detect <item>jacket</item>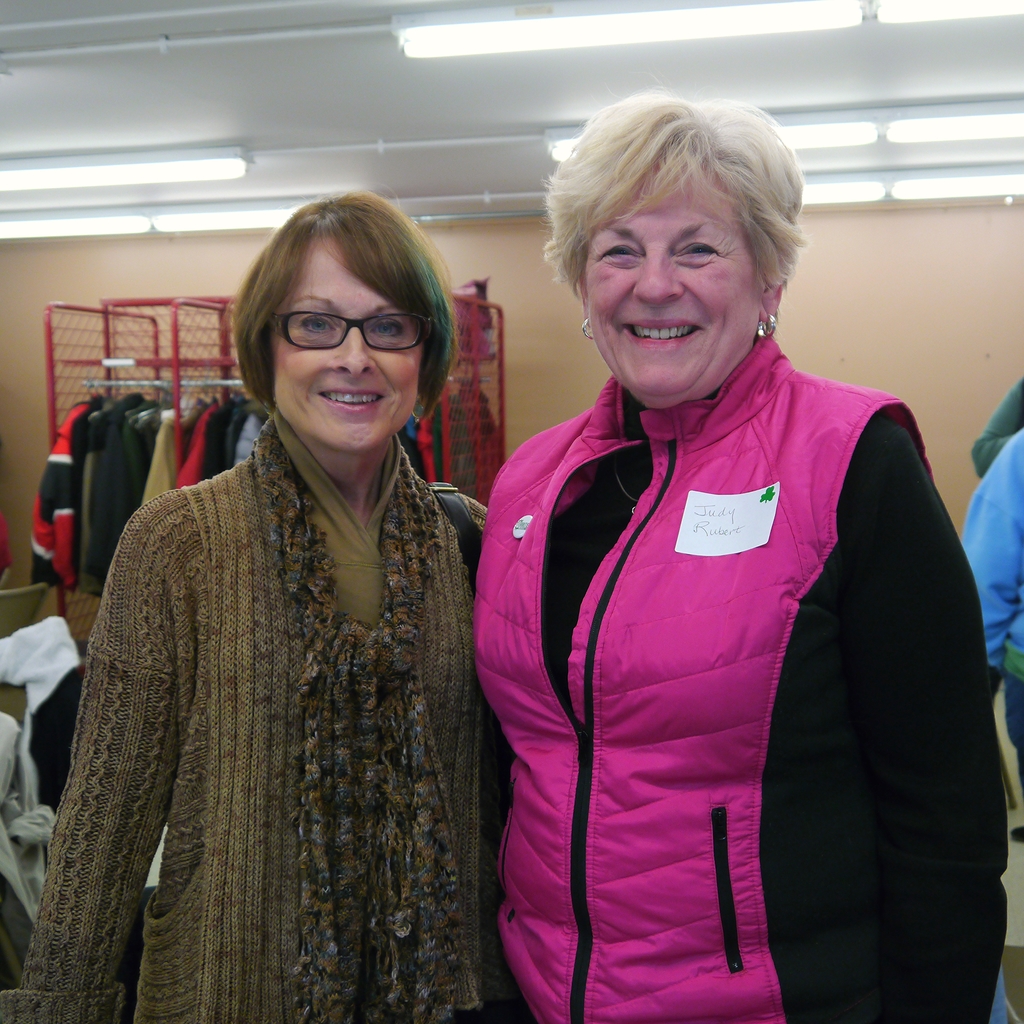
bbox=(477, 374, 1007, 1023)
